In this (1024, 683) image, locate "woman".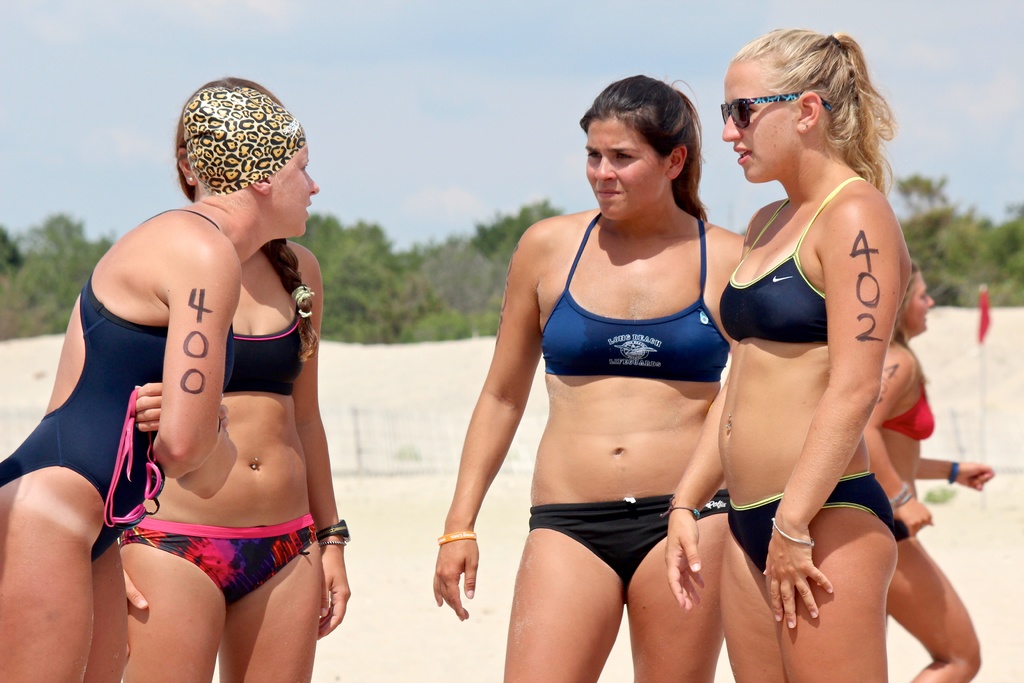
Bounding box: region(116, 75, 350, 682).
